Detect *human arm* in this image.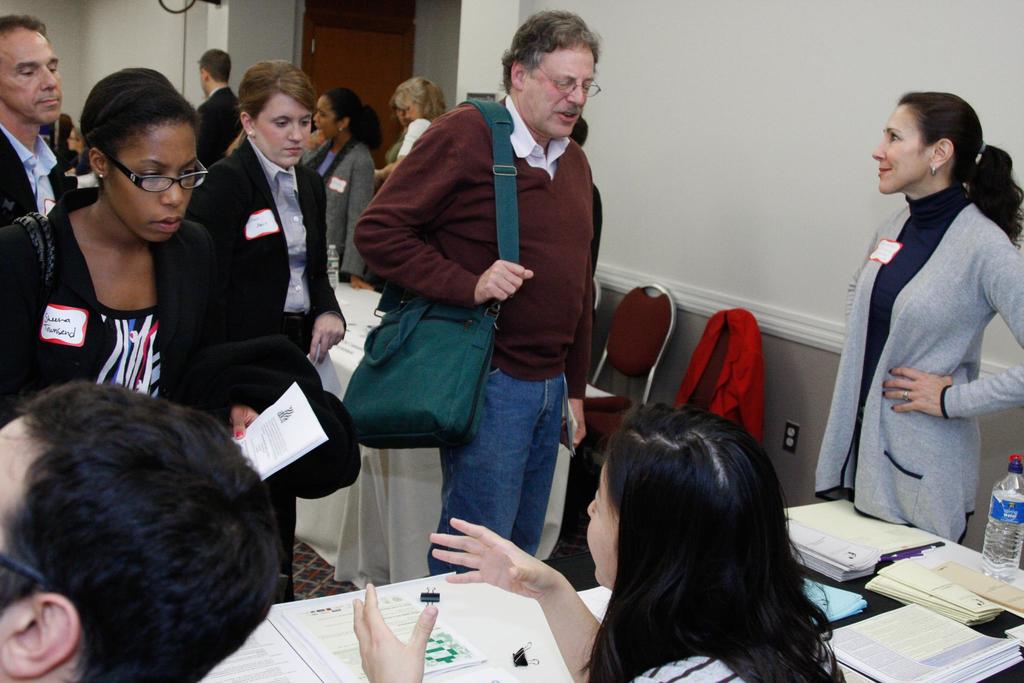
Detection: bbox(1, 231, 30, 429).
